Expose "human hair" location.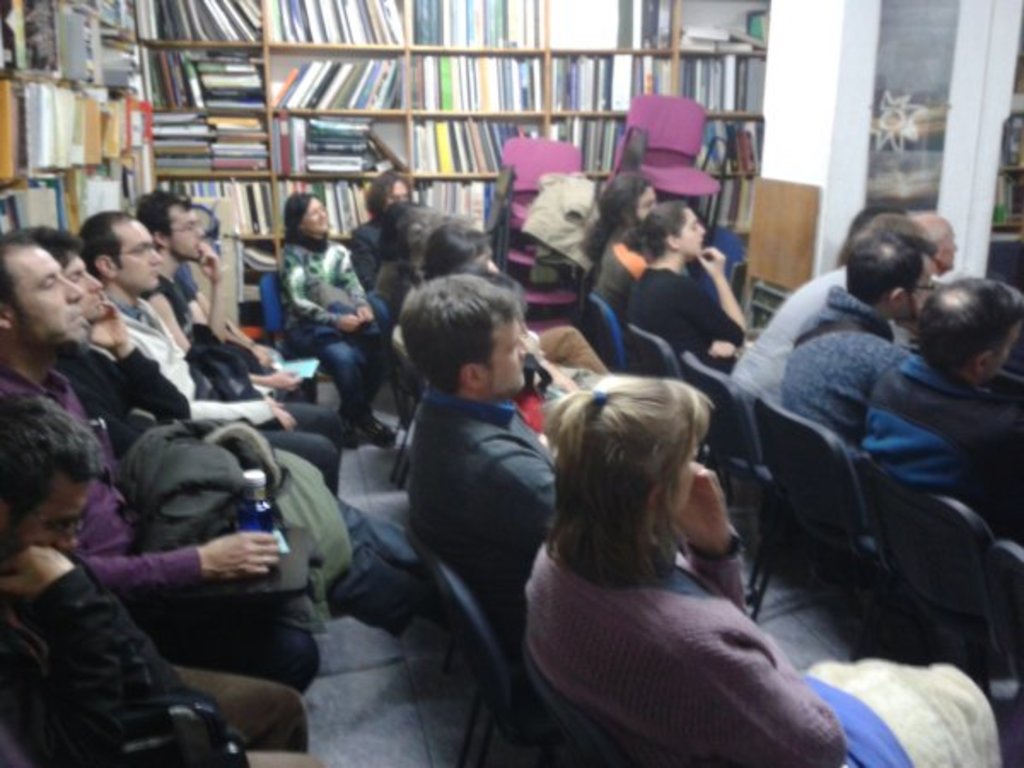
Exposed at (620,201,689,266).
